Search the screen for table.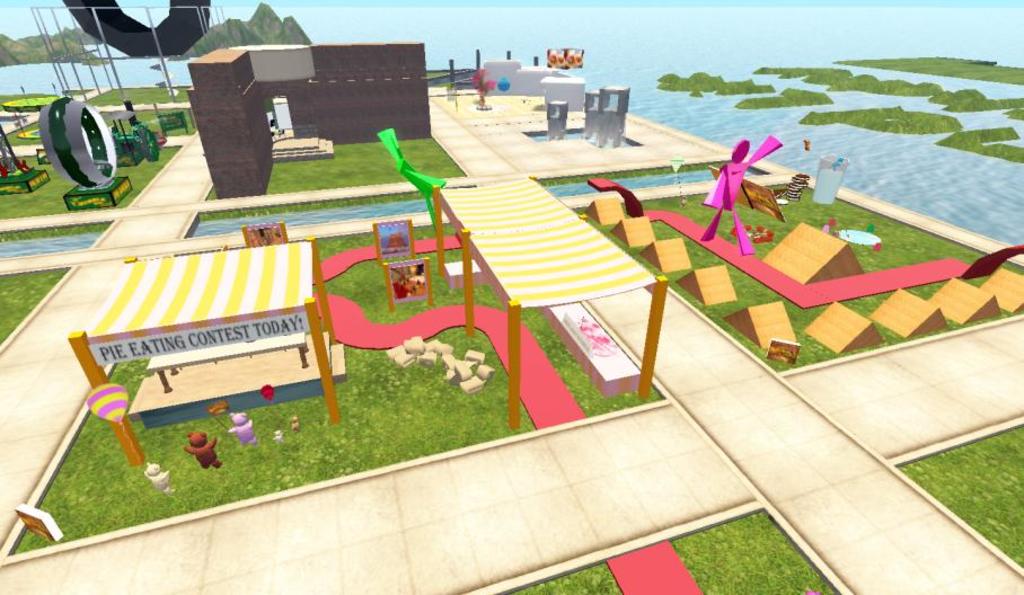
Found at box=[425, 170, 669, 436].
